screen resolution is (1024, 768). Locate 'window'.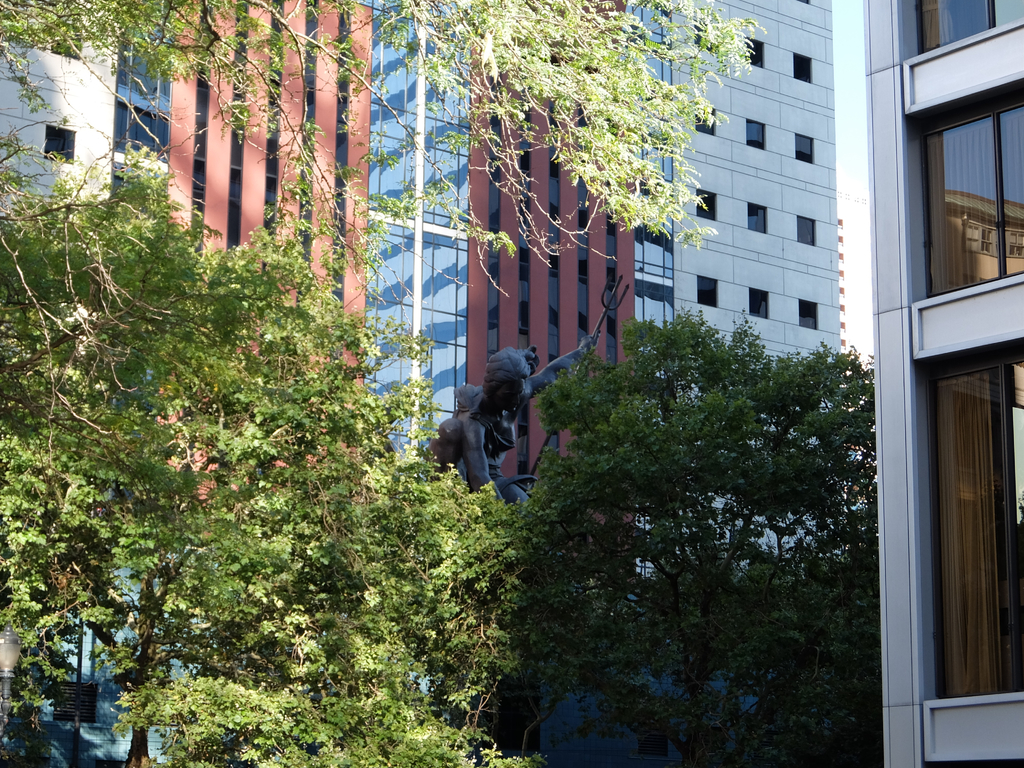
Rect(747, 26, 762, 66).
